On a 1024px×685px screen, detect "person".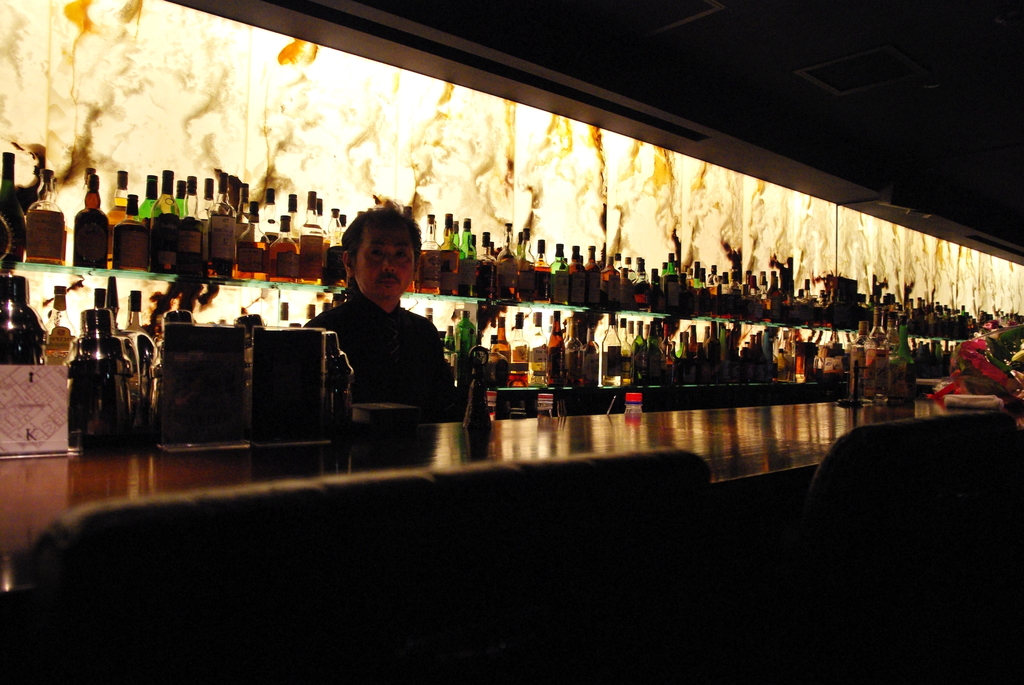
x1=307, y1=209, x2=459, y2=405.
